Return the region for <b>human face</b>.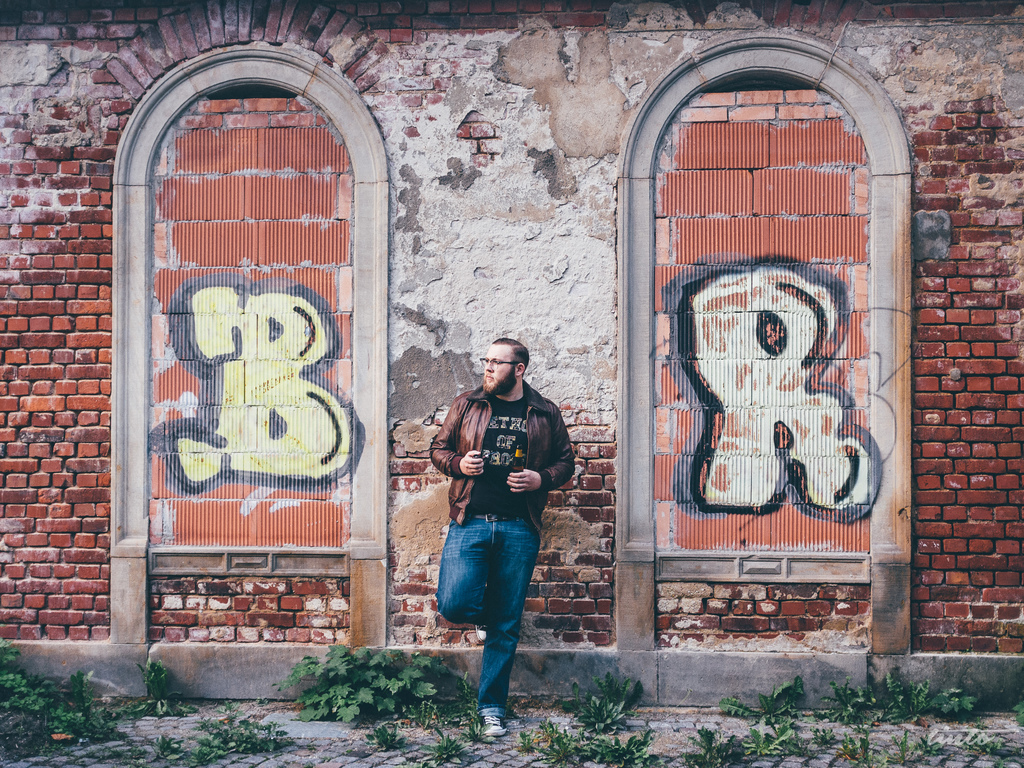
bbox(483, 345, 511, 388).
